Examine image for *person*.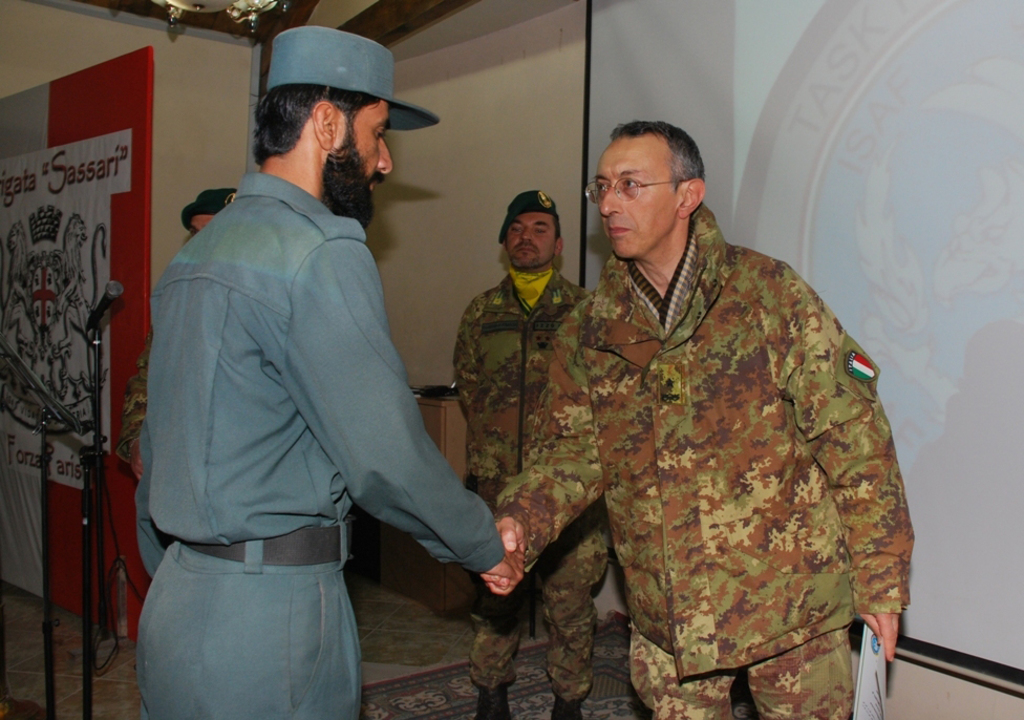
Examination result: {"left": 451, "top": 178, "right": 616, "bottom": 719}.
